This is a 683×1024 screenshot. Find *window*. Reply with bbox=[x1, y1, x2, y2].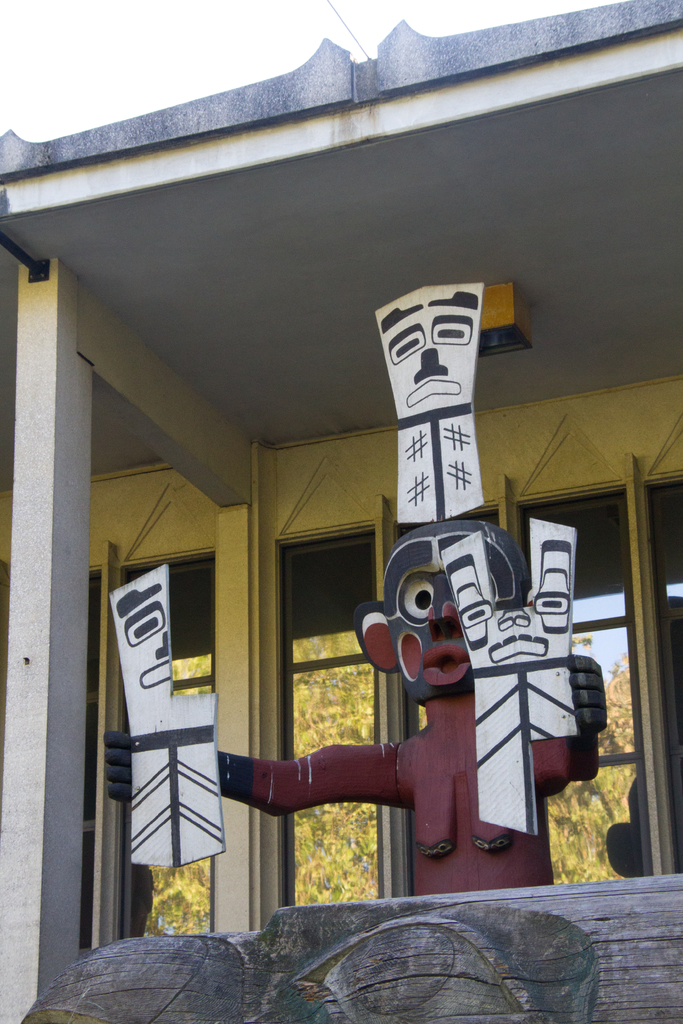
bbox=[110, 548, 213, 945].
